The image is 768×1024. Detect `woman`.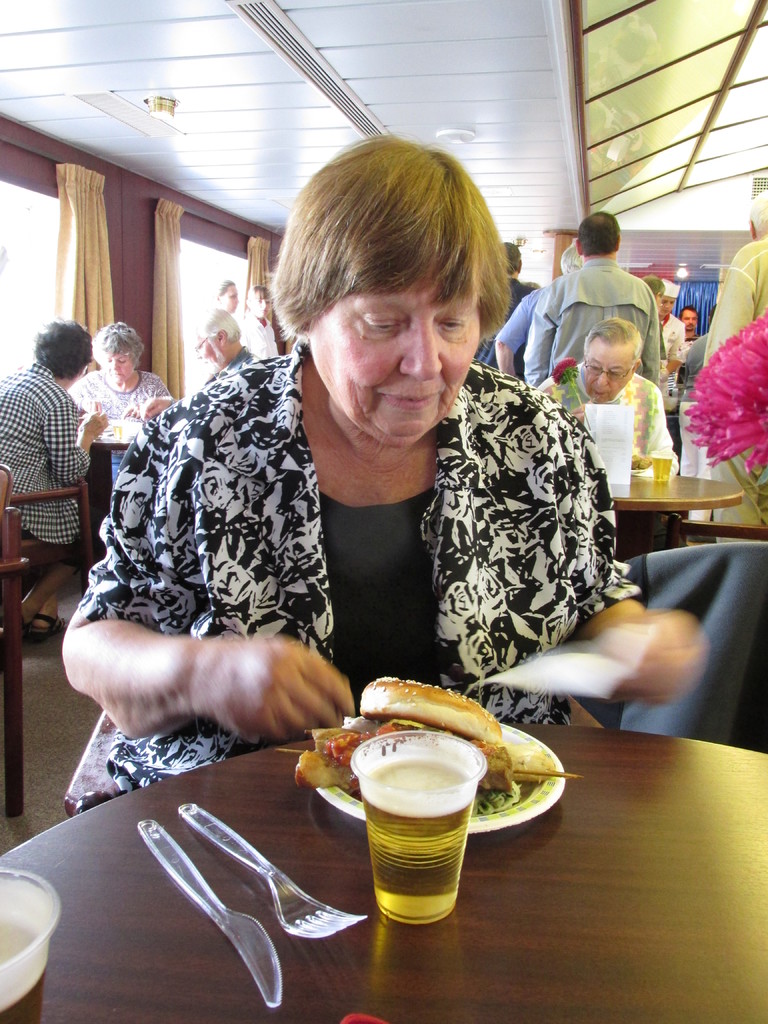
Detection: x1=104, y1=131, x2=596, y2=829.
